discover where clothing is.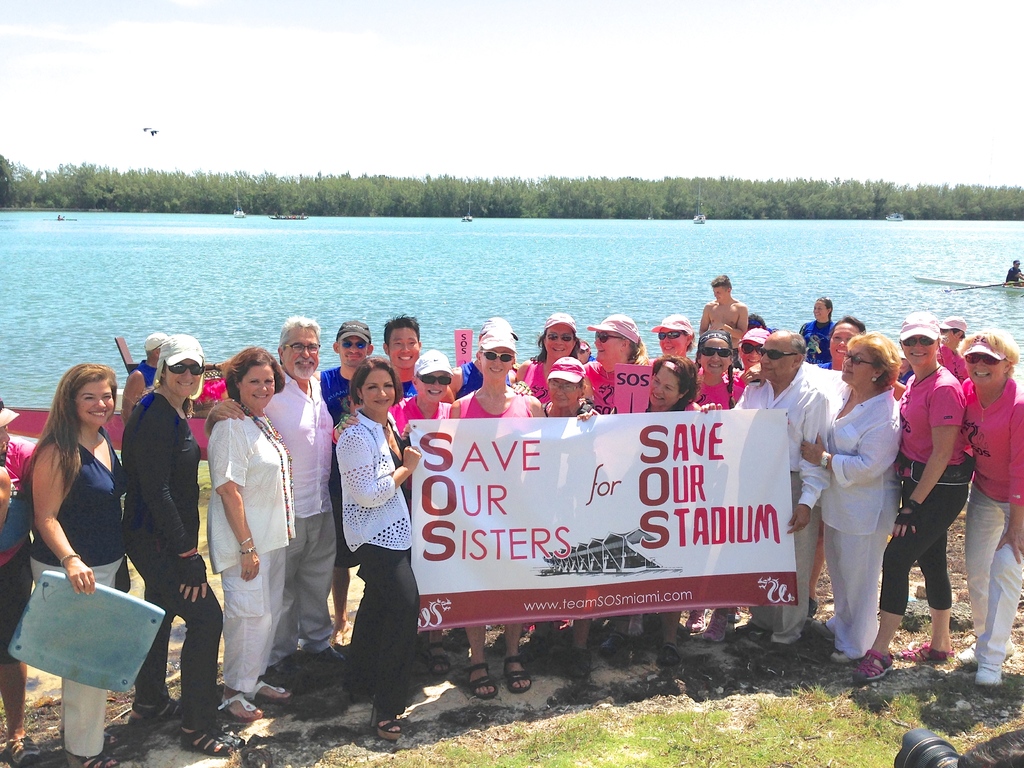
Discovered at l=319, t=383, r=415, b=698.
